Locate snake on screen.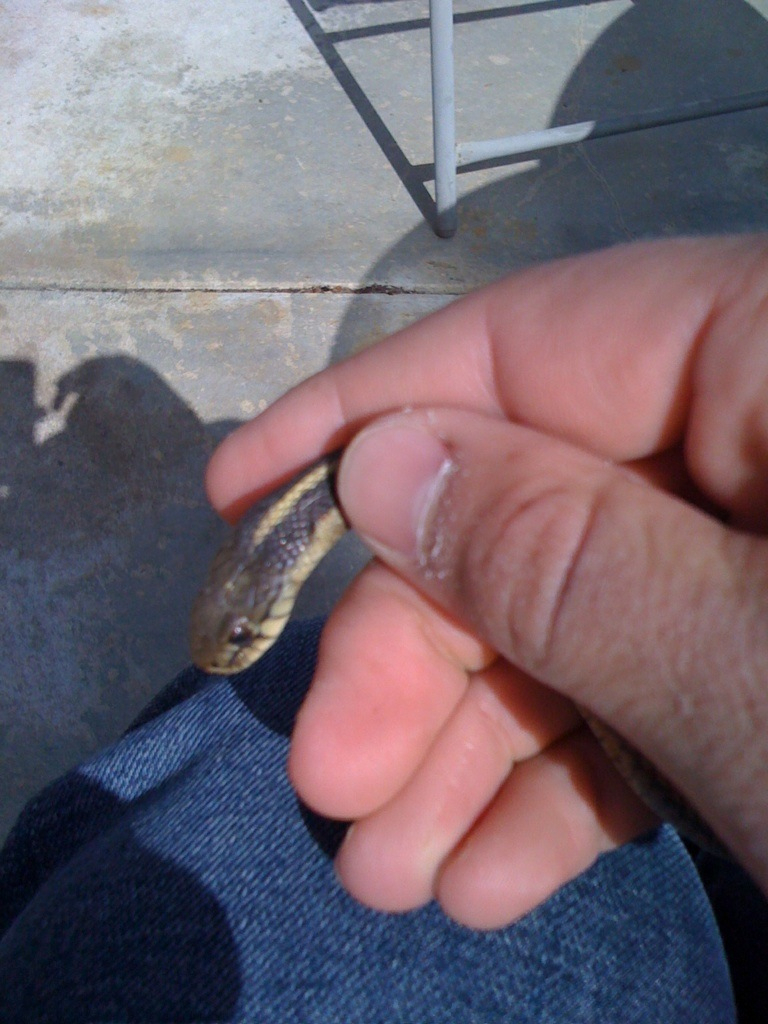
On screen at locate(191, 430, 399, 699).
